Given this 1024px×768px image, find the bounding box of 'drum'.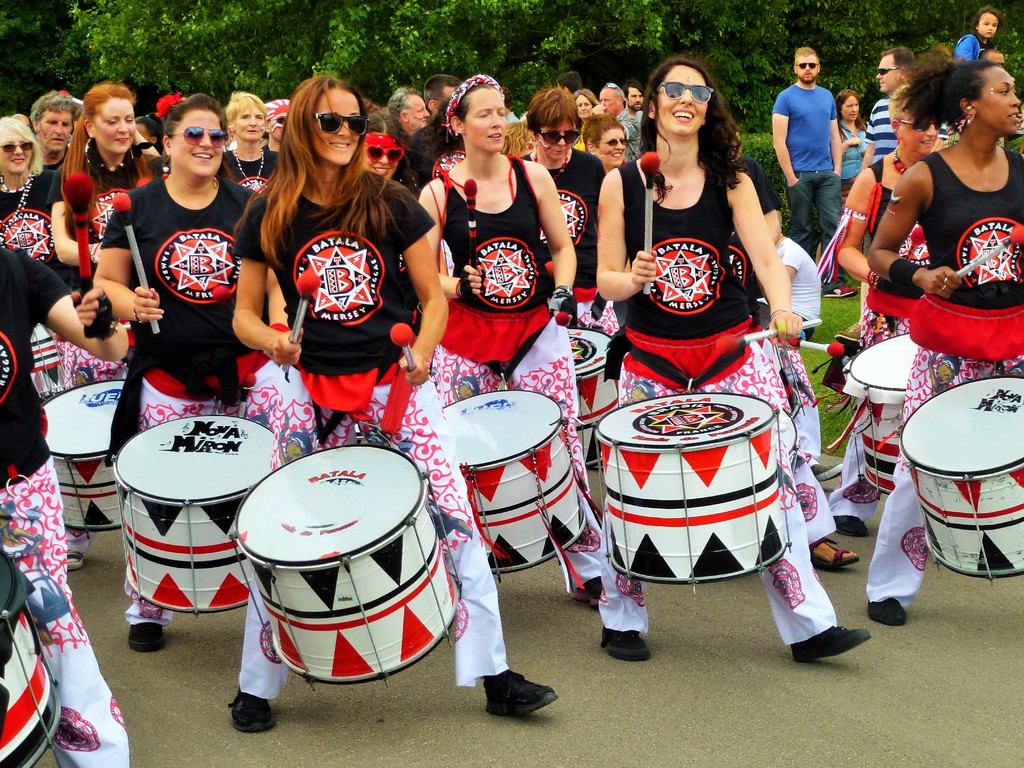
bbox(591, 392, 793, 597).
